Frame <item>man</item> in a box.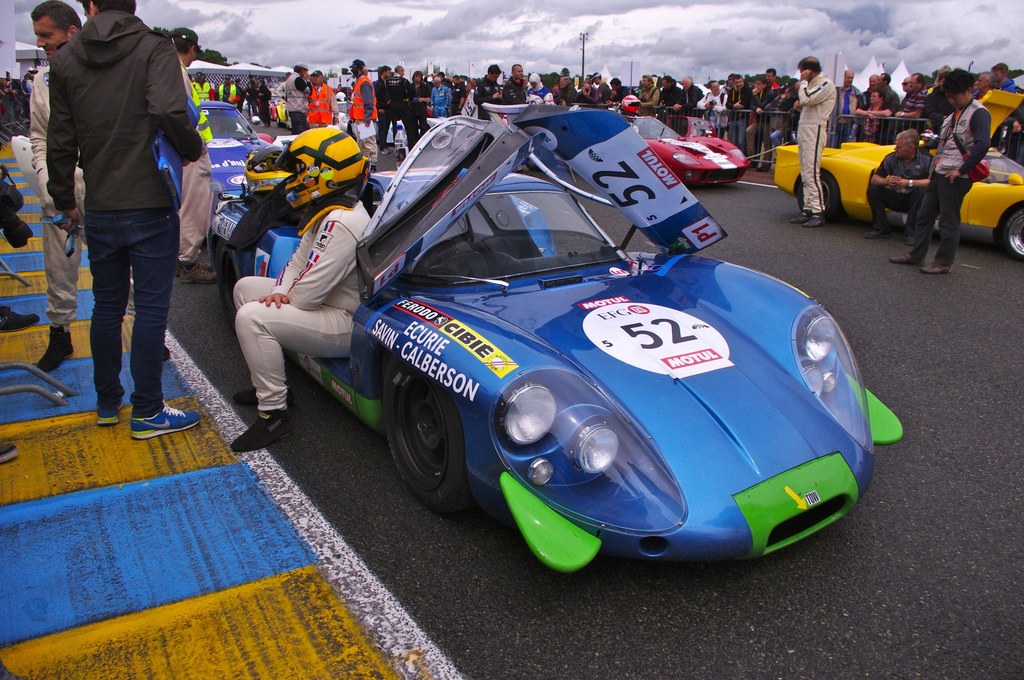
225, 115, 387, 446.
